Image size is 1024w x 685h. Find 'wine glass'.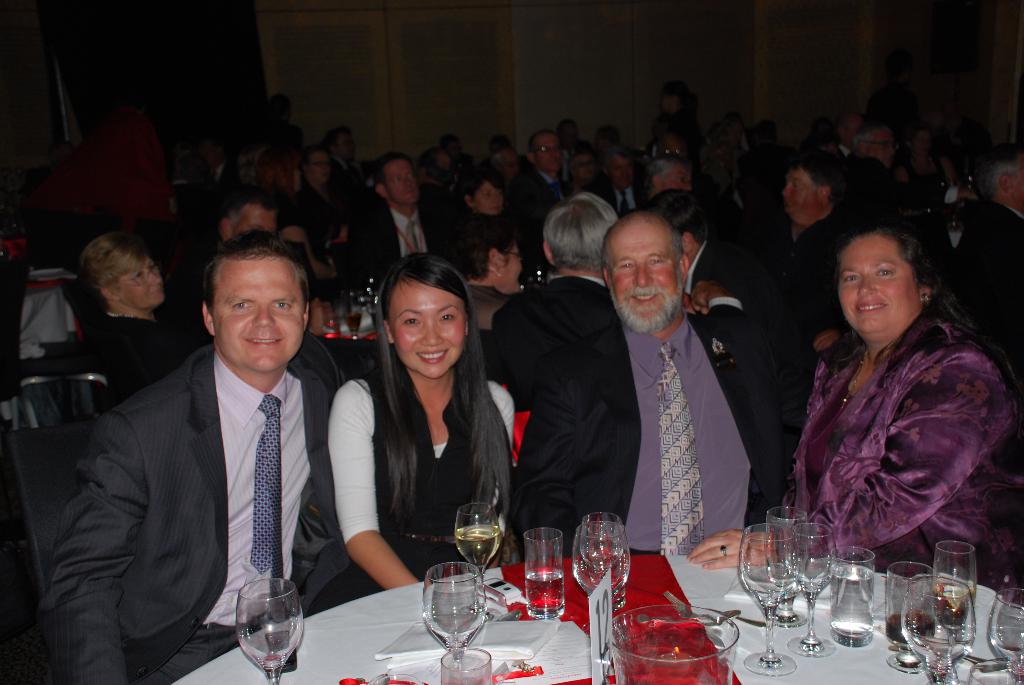
l=935, t=538, r=979, b=631.
